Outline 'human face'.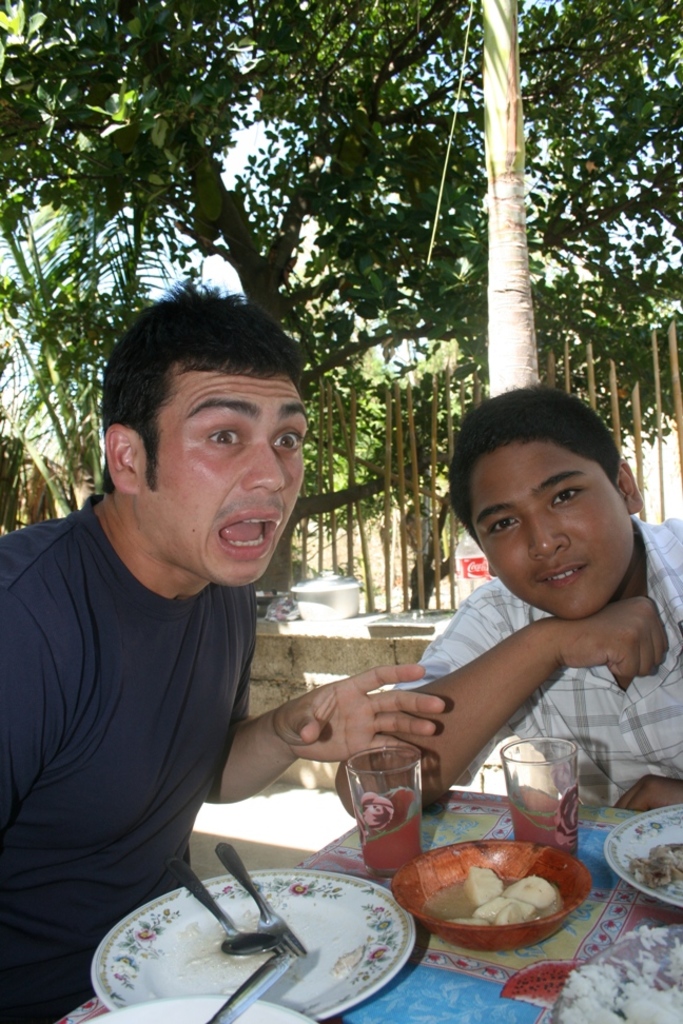
Outline: bbox=(465, 451, 638, 612).
